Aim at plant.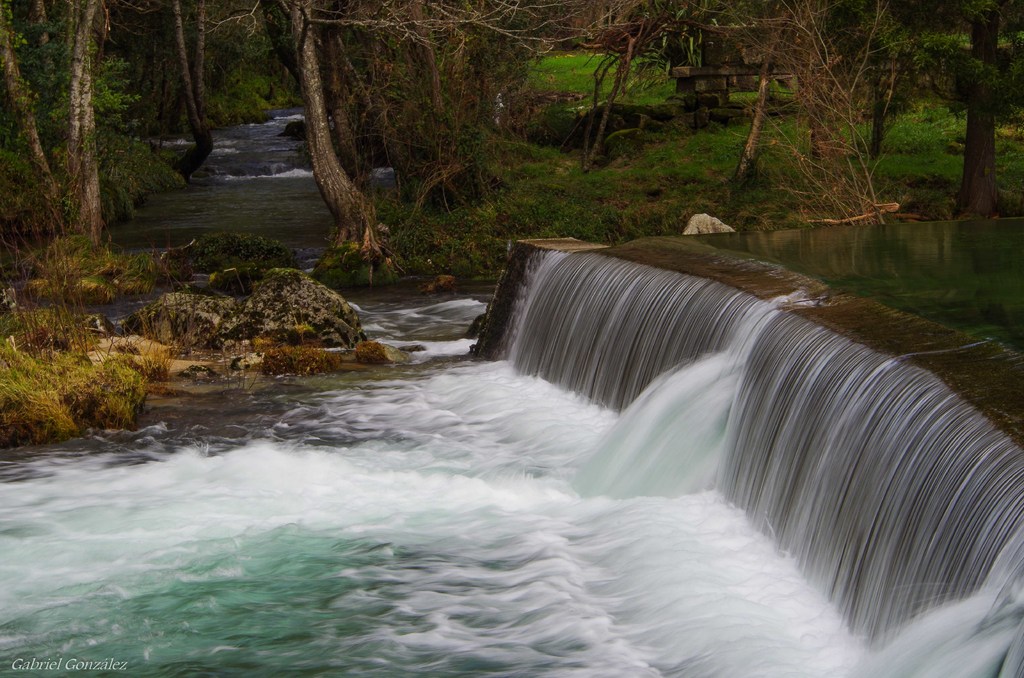
Aimed at 450:127:564:203.
